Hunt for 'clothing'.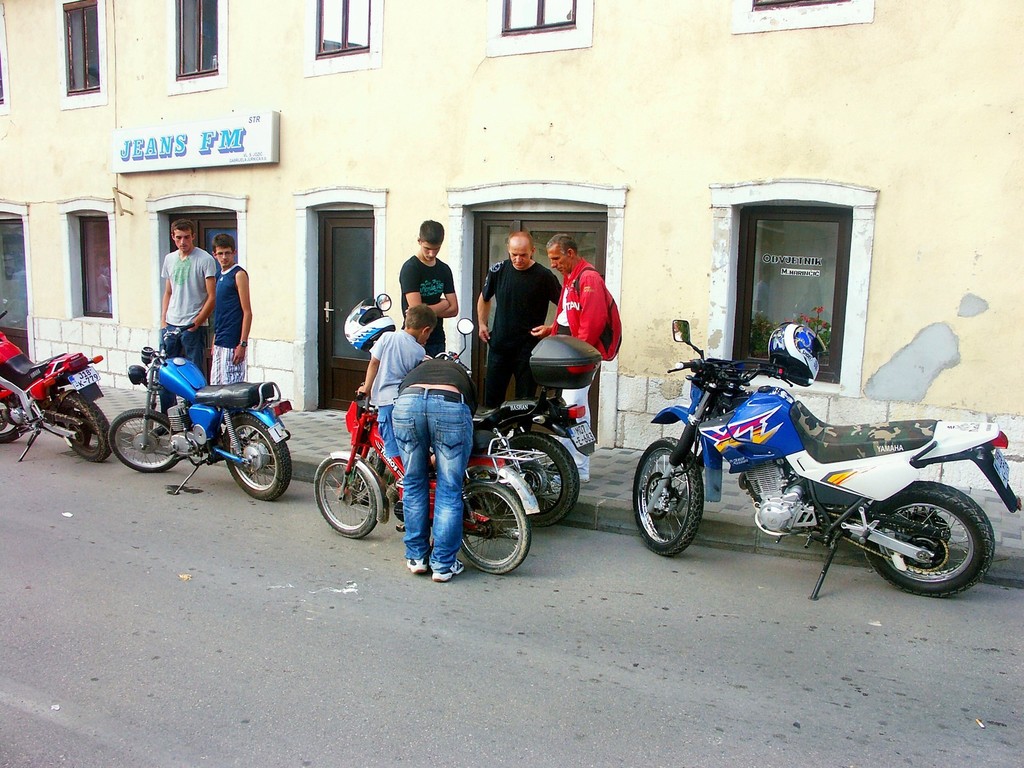
Hunted down at [474, 250, 561, 403].
